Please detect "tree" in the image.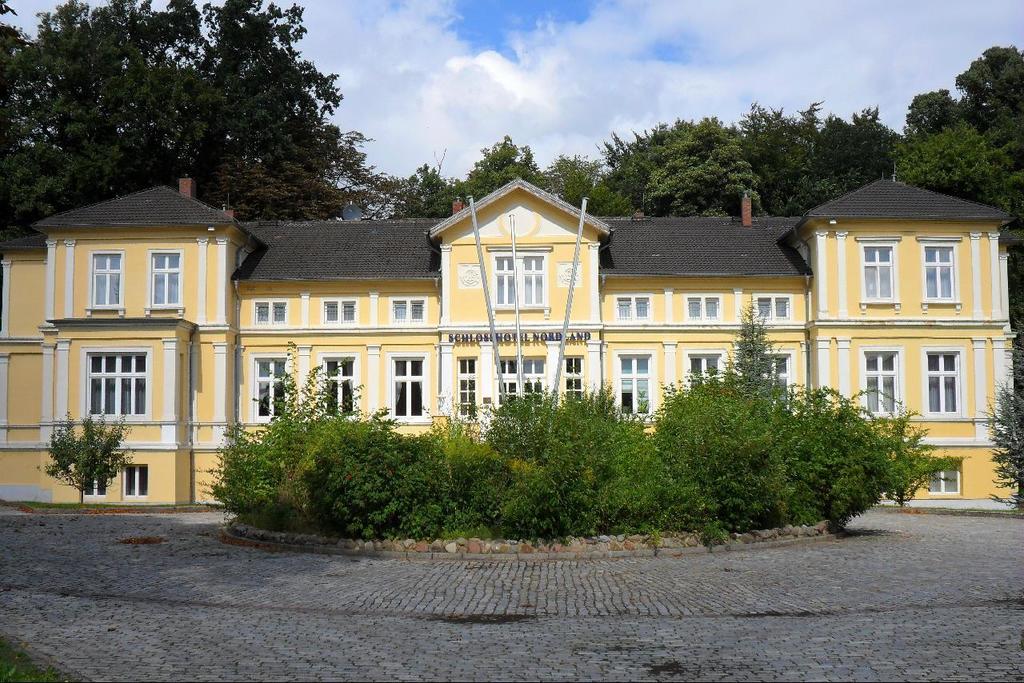
[left=0, top=0, right=365, bottom=236].
